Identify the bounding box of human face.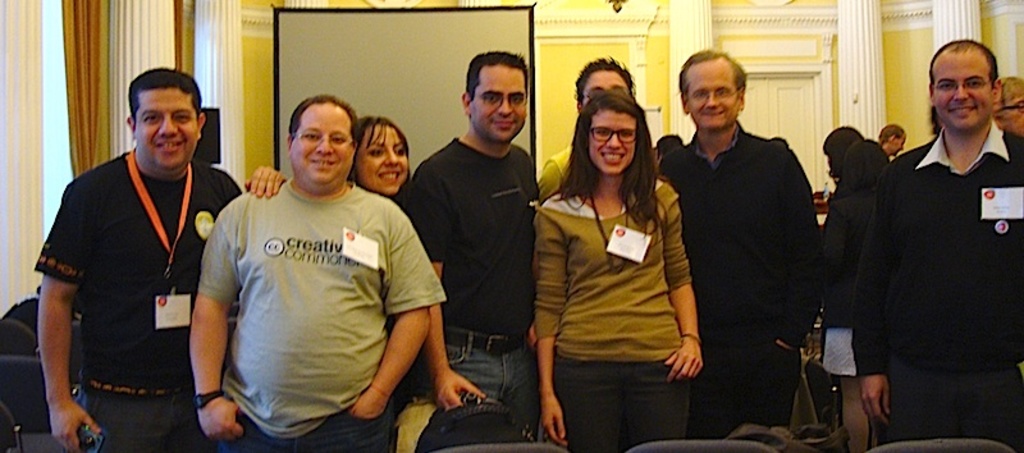
box=[131, 84, 197, 169].
